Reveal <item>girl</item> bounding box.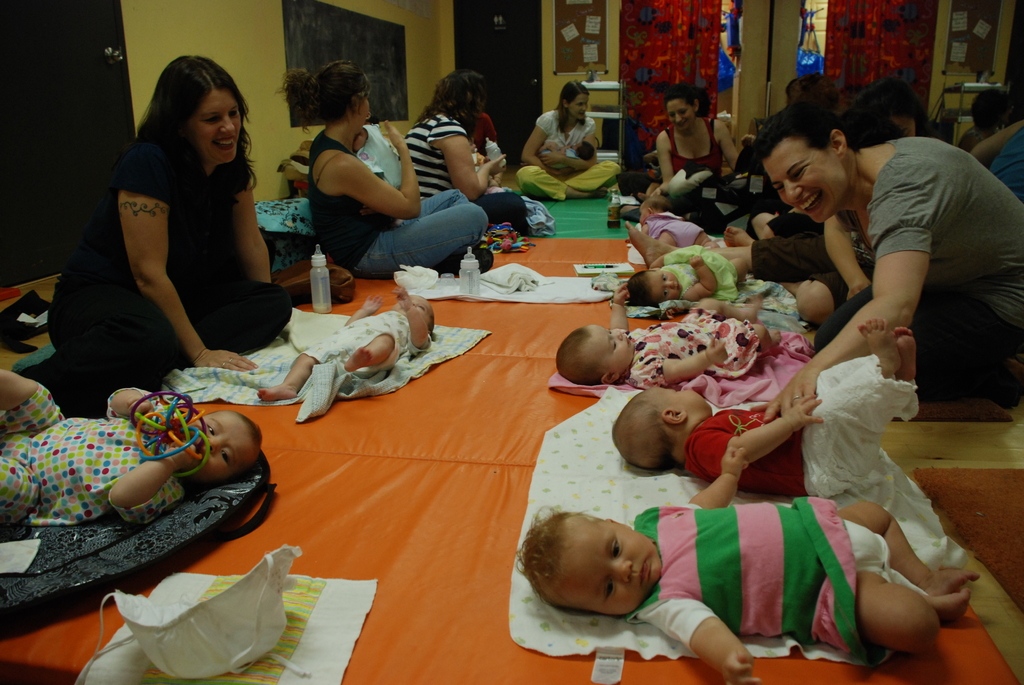
Revealed: Rect(634, 198, 711, 245).
